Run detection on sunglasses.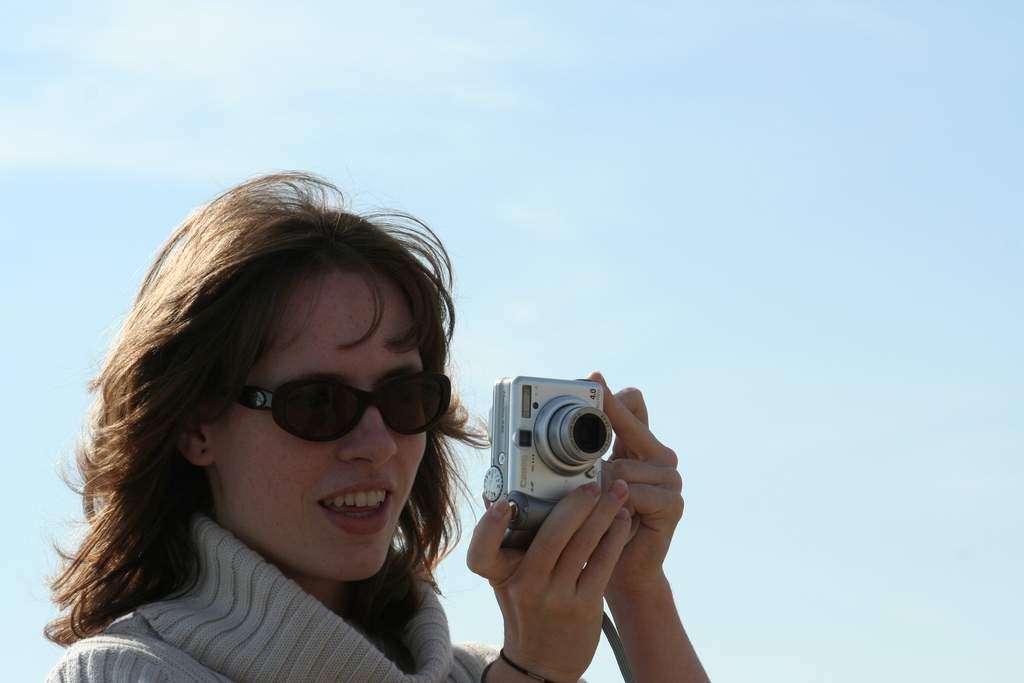
Result: <region>211, 372, 448, 448</region>.
